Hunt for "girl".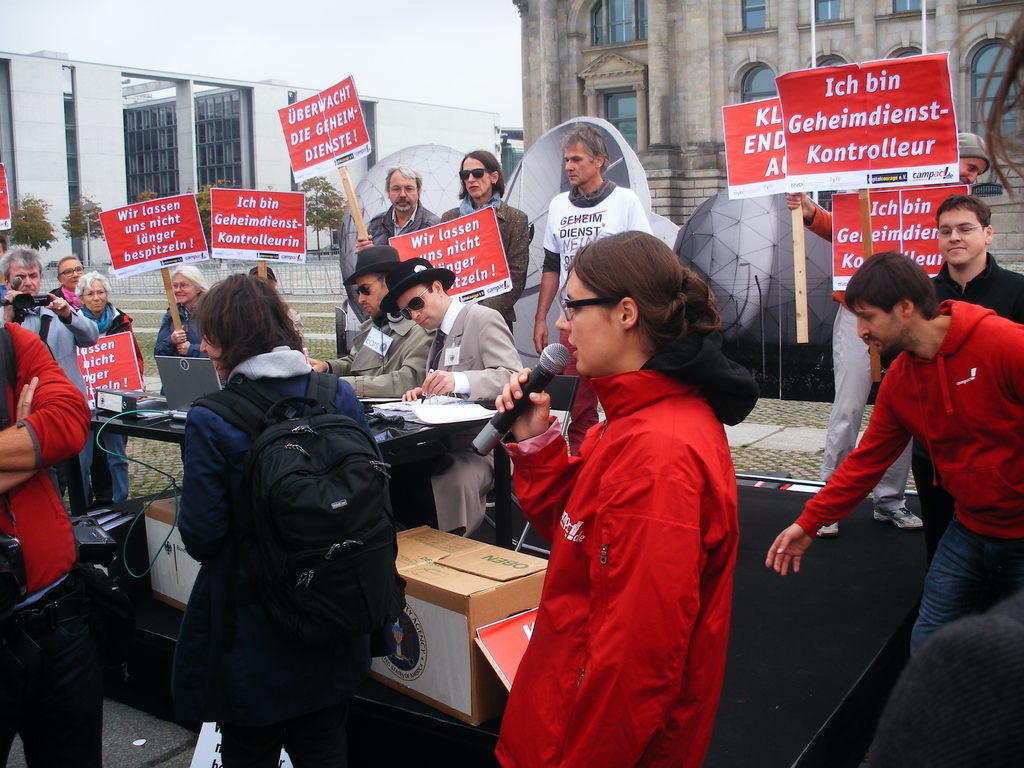
Hunted down at [left=72, top=267, right=147, bottom=497].
